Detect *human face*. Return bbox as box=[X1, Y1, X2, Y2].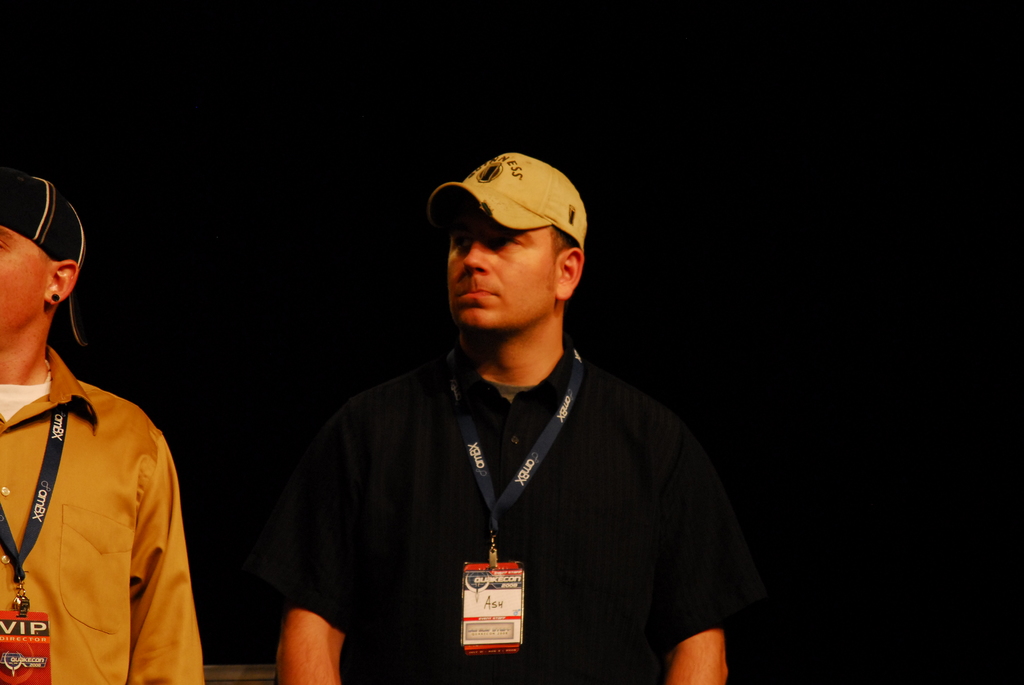
box=[445, 205, 561, 326].
